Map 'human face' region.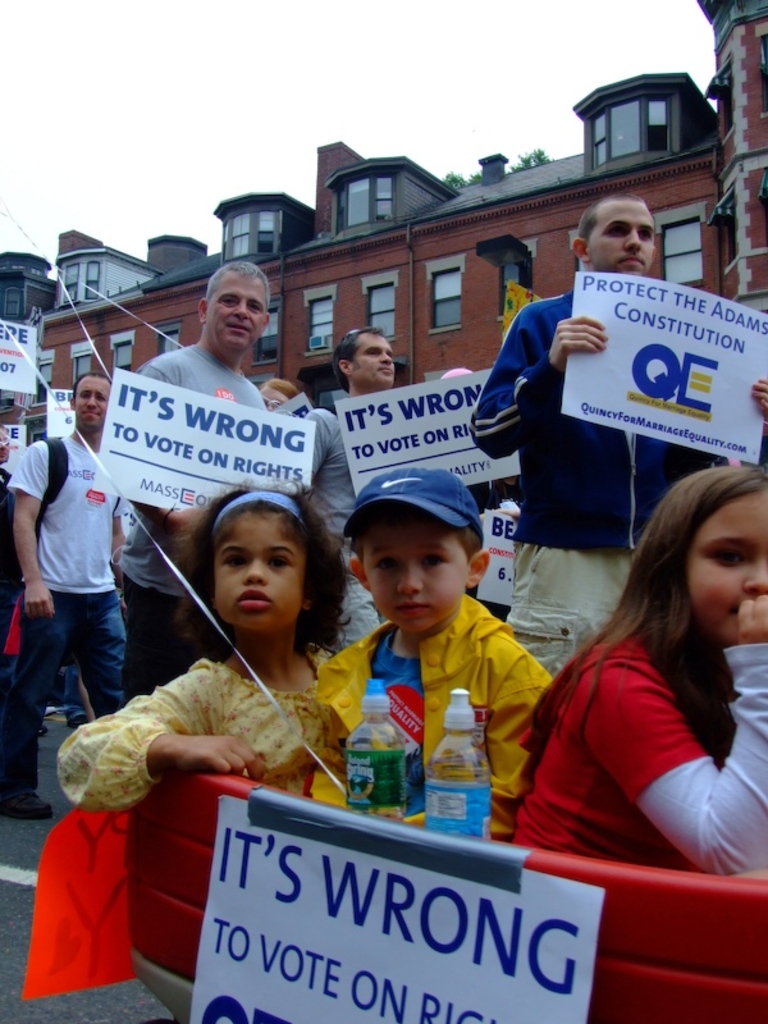
Mapped to detection(74, 374, 109, 430).
